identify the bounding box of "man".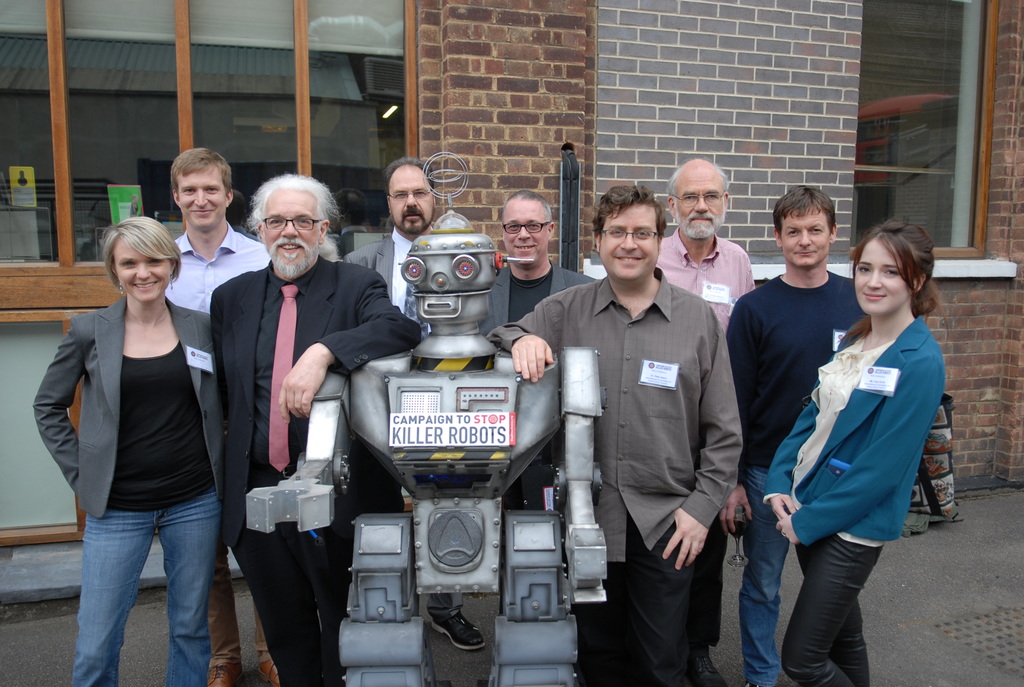
162,147,273,686.
